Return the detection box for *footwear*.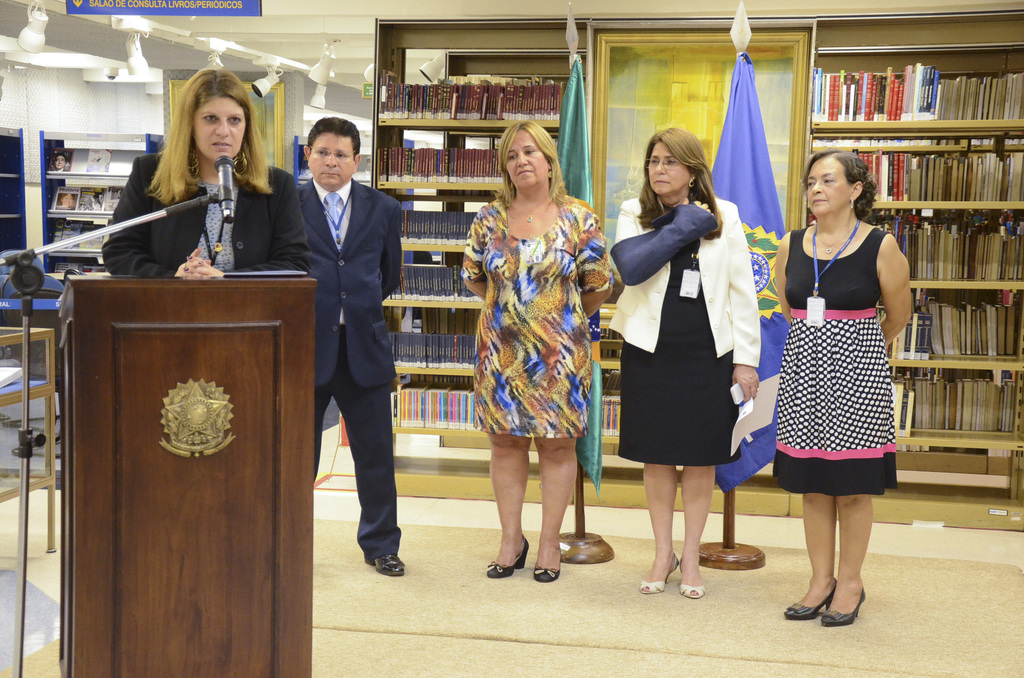
<region>363, 552, 404, 578</region>.
